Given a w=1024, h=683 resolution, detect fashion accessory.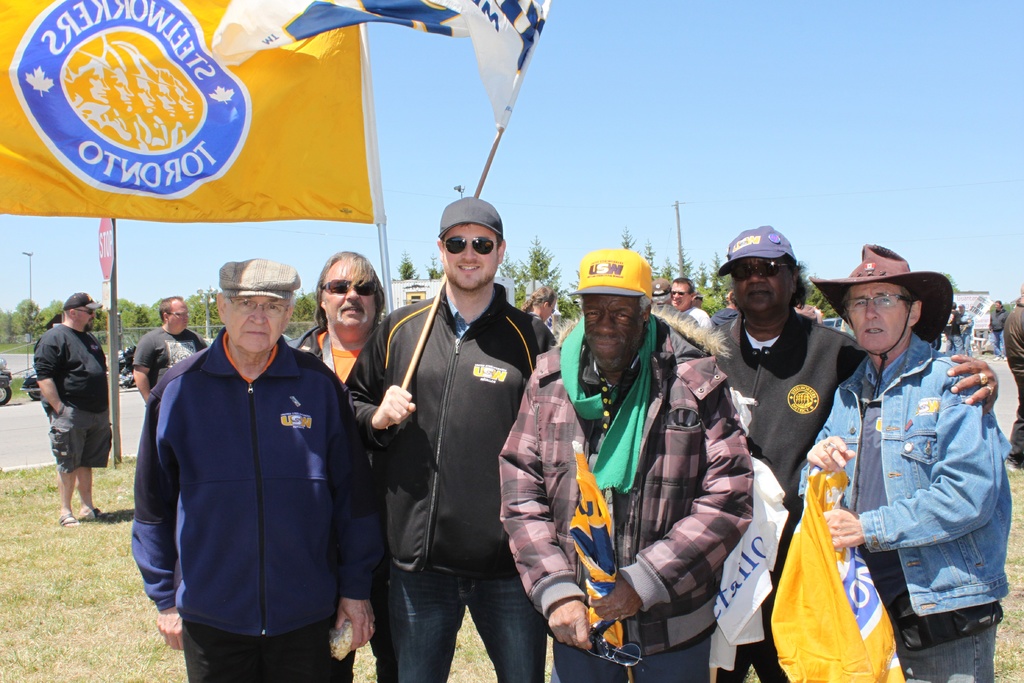
pyautogui.locateOnScreen(440, 198, 502, 235).
